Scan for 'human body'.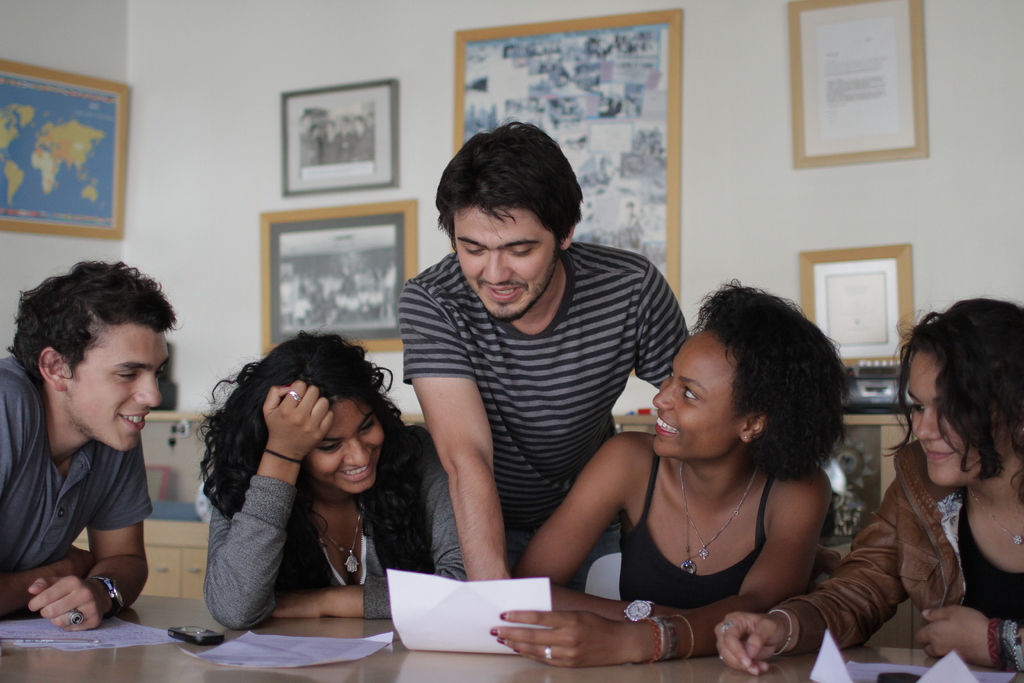
Scan result: [0,303,191,672].
